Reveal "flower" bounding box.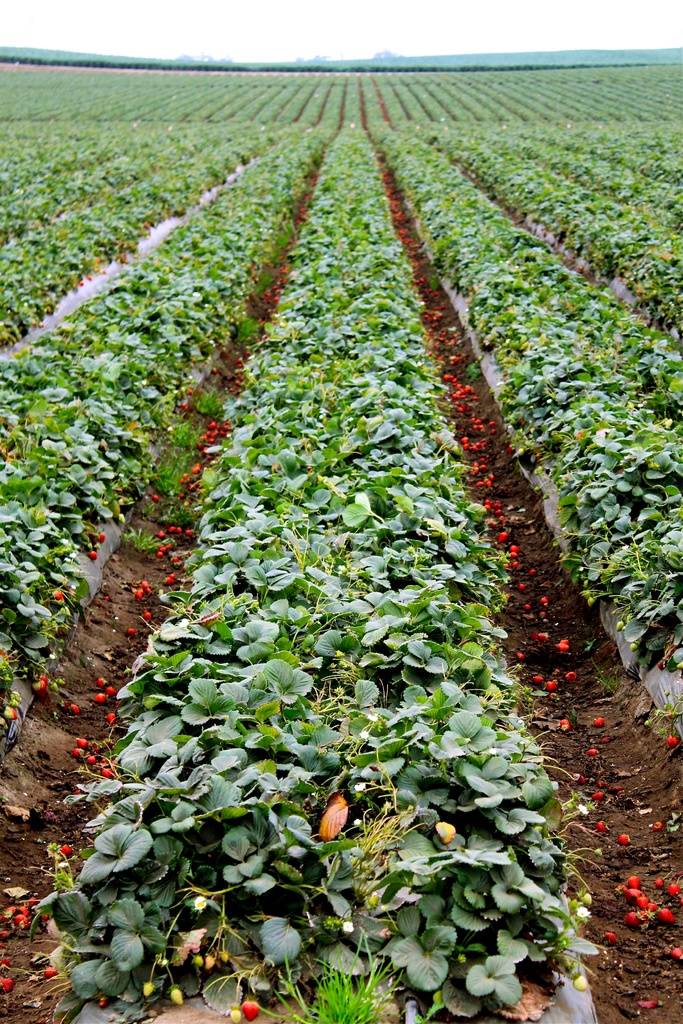
Revealed: 358, 730, 369, 740.
